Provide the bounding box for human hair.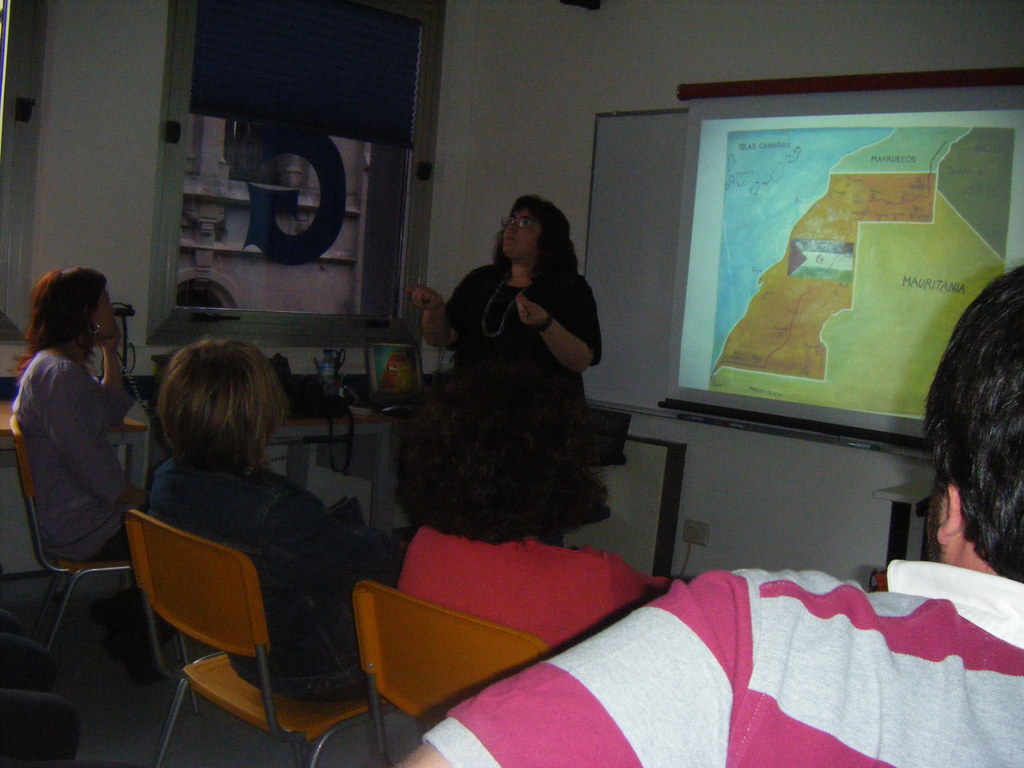
(left=152, top=335, right=297, bottom=479).
